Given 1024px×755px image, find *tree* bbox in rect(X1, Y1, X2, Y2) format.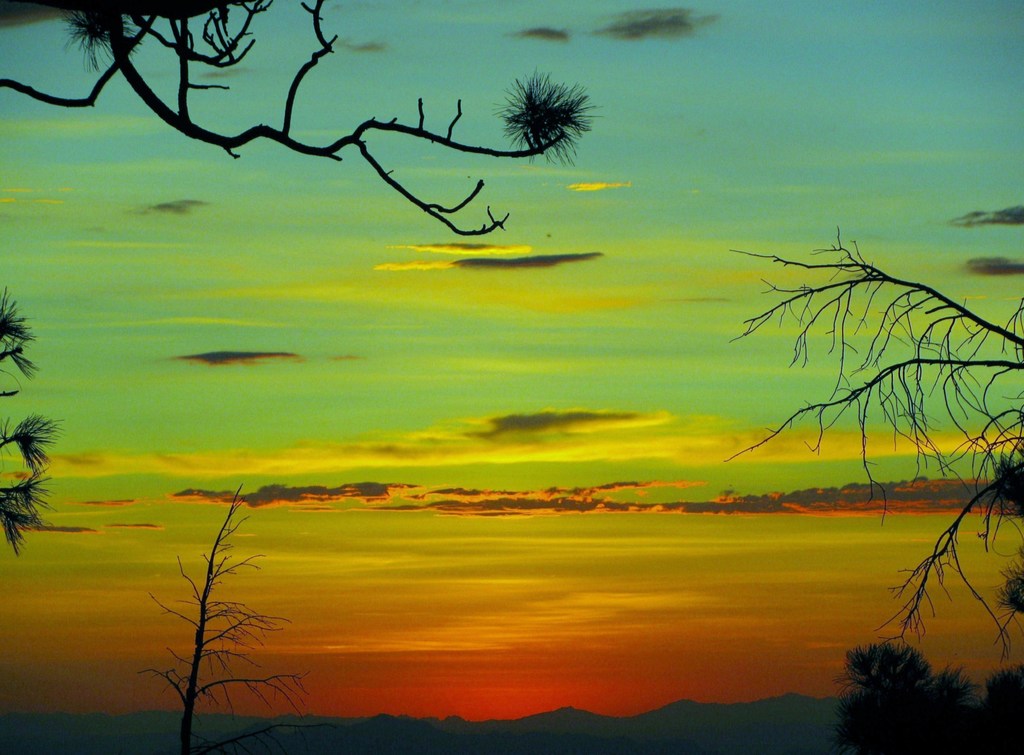
rect(0, 276, 68, 560).
